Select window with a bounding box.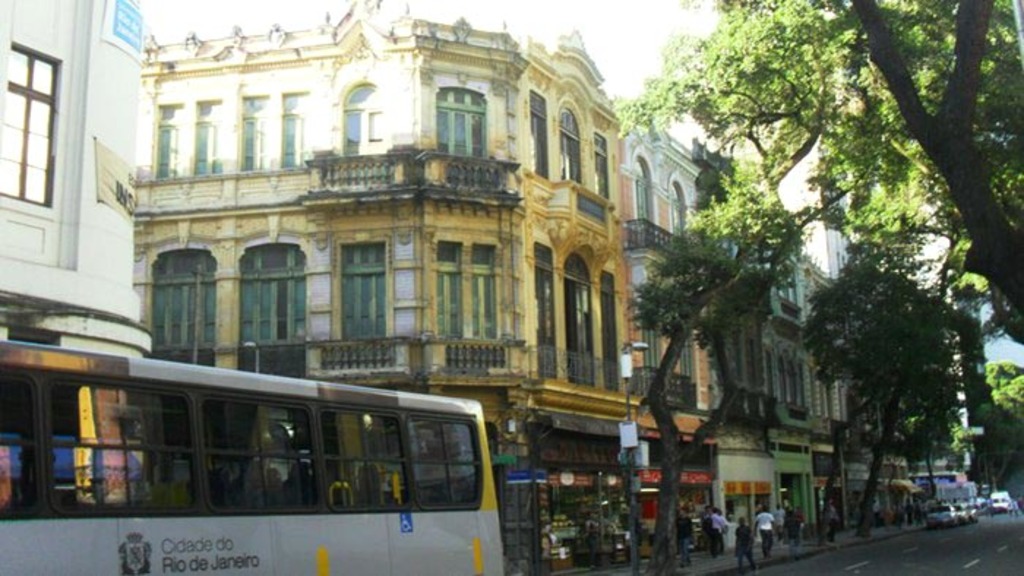
(633, 161, 651, 225).
